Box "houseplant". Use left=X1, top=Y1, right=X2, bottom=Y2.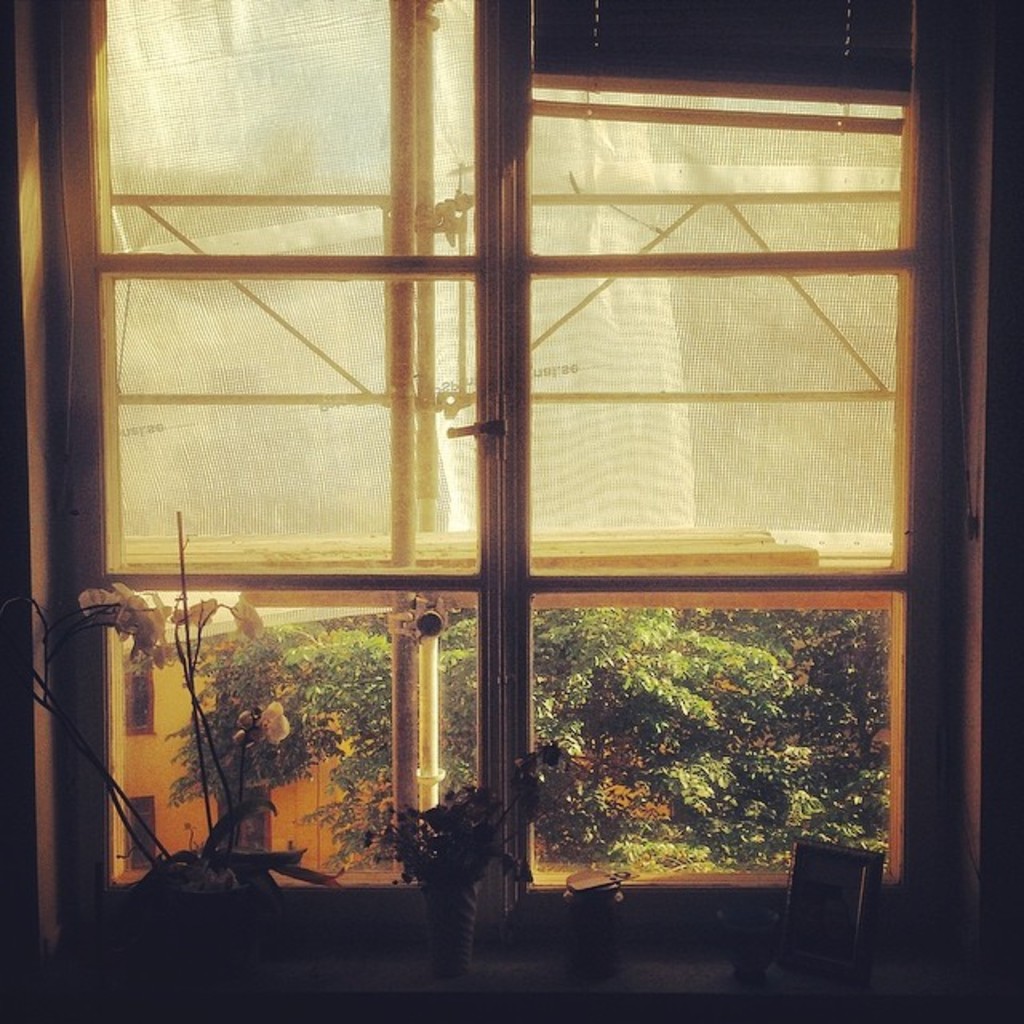
left=378, top=765, right=536, bottom=990.
